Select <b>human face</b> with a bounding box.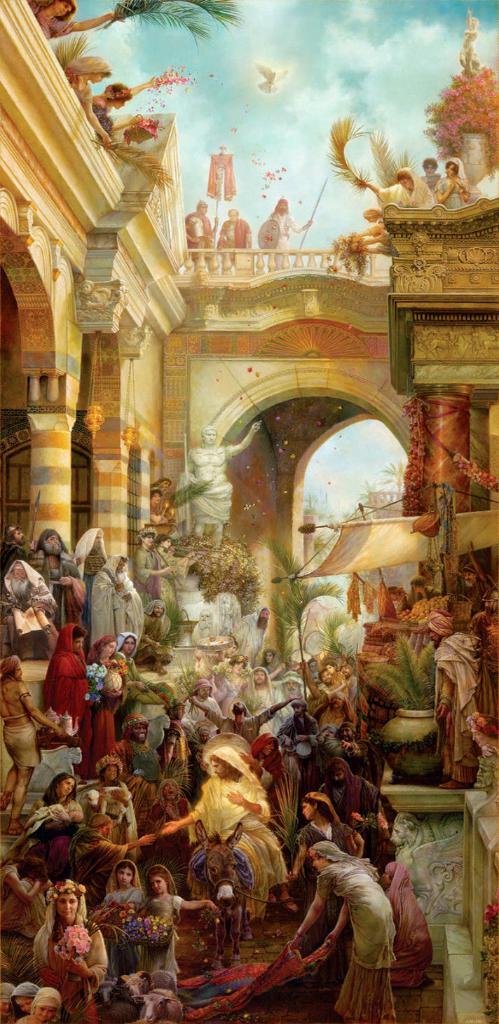
(214, 764, 219, 773).
